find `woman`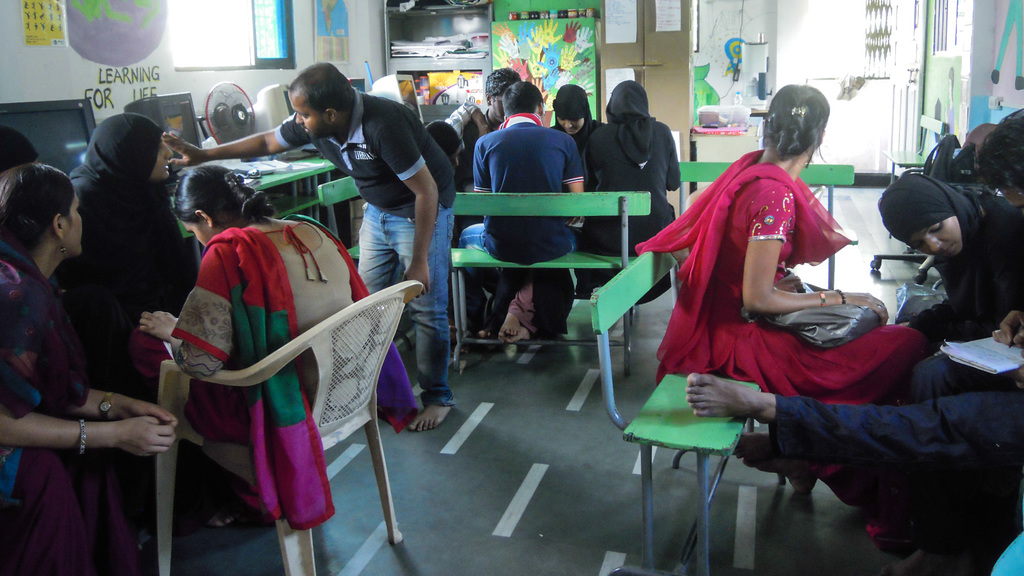
[130, 159, 425, 531]
